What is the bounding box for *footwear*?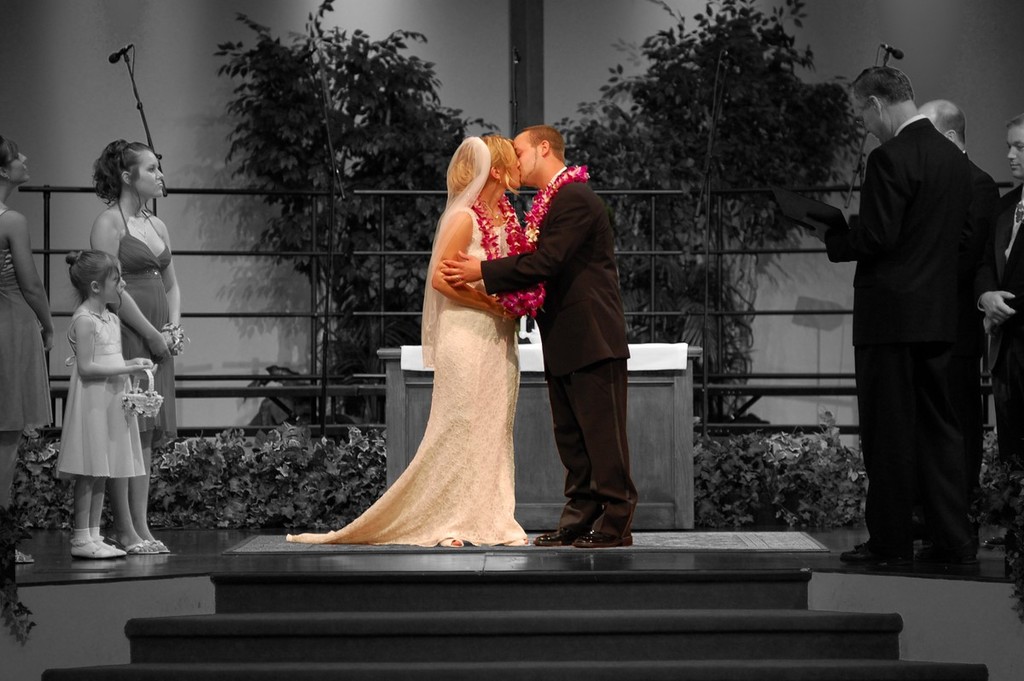
locate(125, 539, 152, 557).
